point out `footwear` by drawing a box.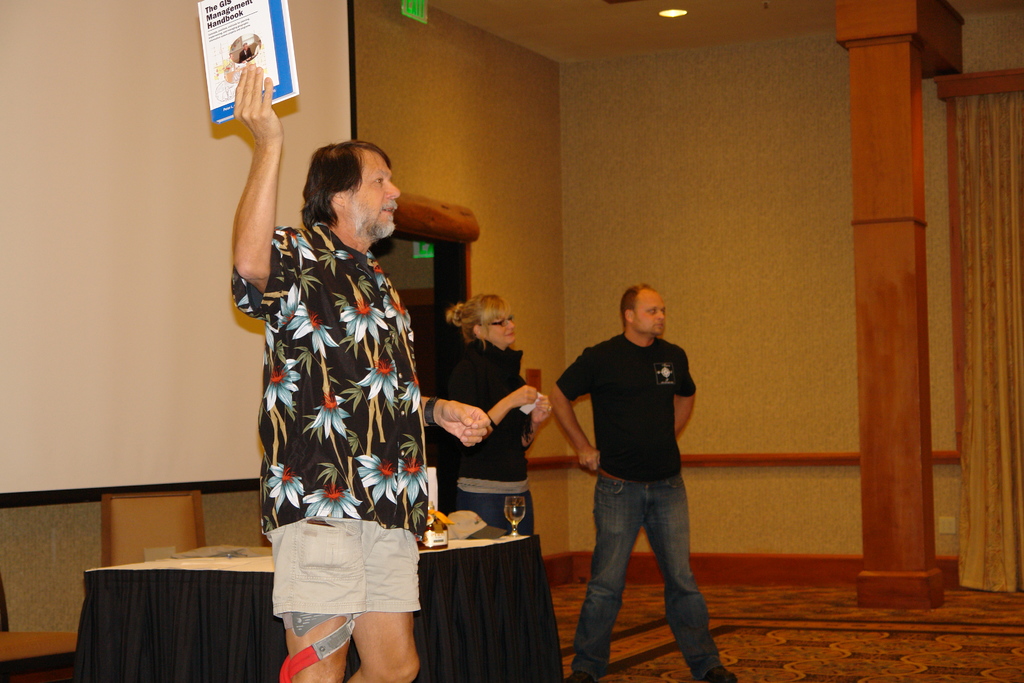
box=[561, 668, 596, 682].
